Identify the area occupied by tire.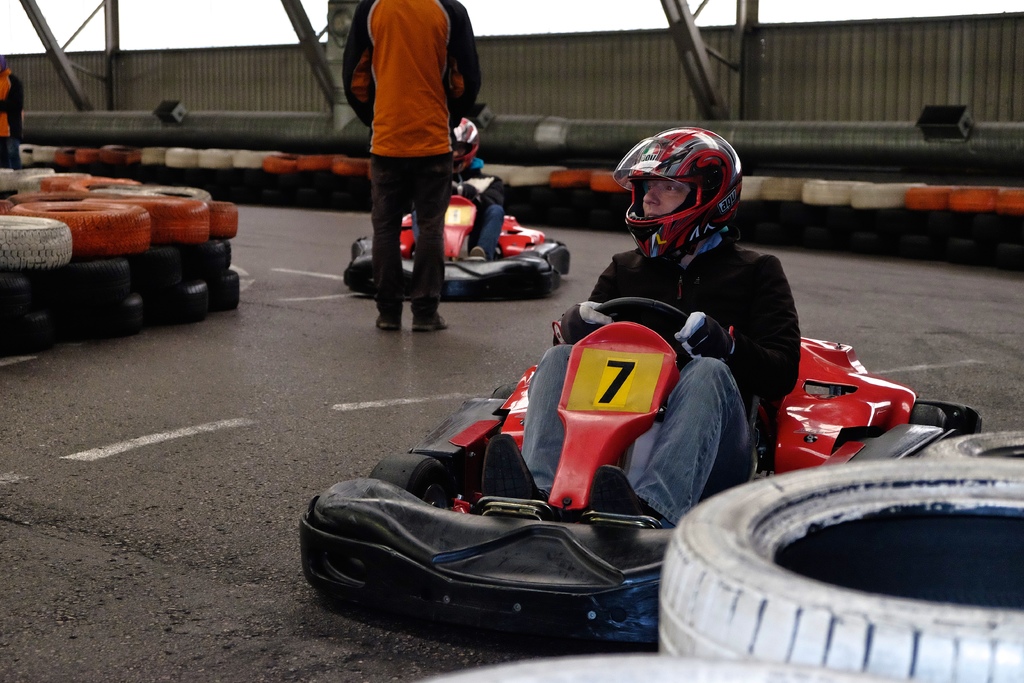
Area: crop(95, 193, 211, 245).
